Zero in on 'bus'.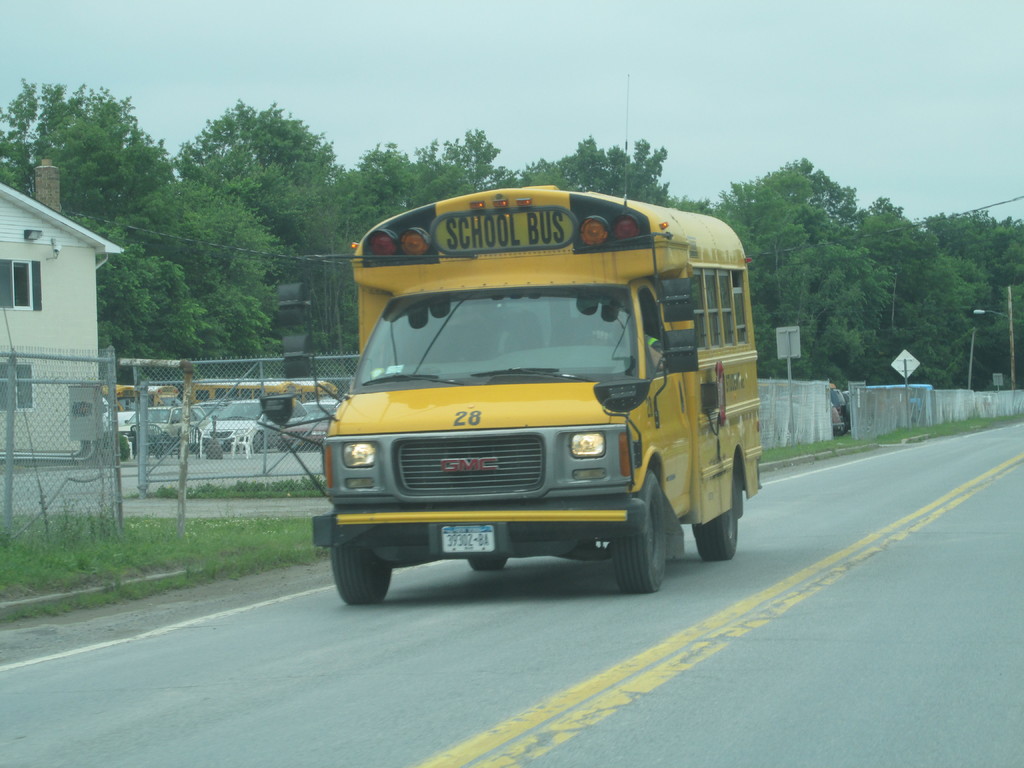
Zeroed in: [102, 380, 184, 413].
